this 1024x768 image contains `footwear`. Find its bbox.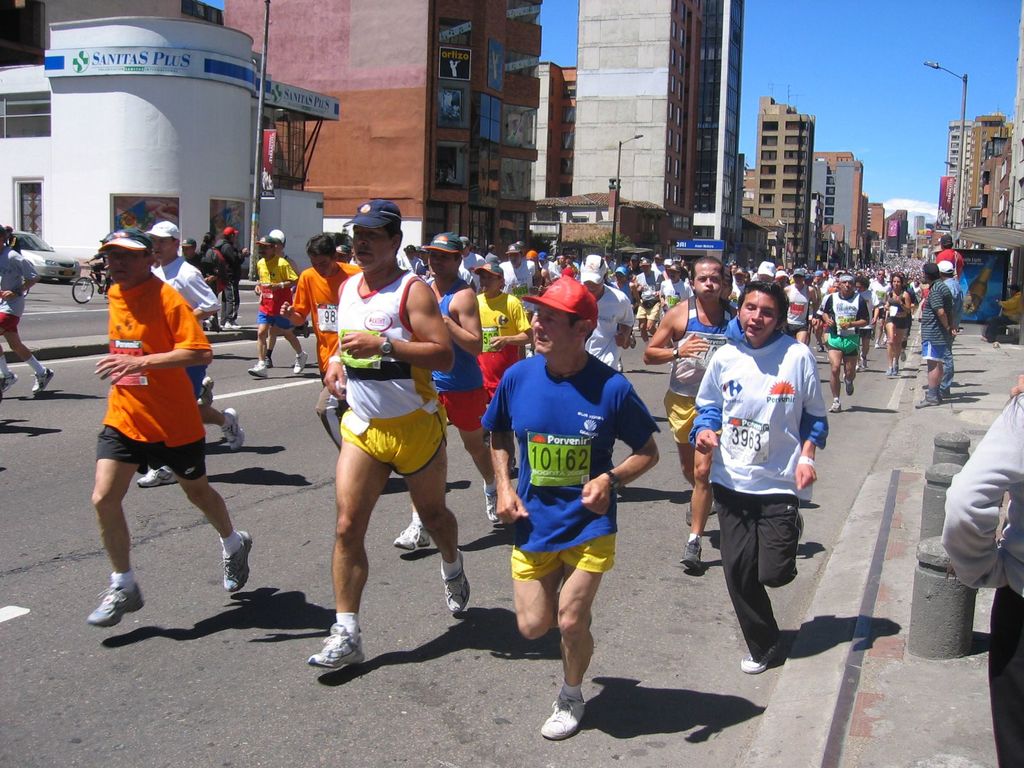
(x1=911, y1=390, x2=942, y2=410).
